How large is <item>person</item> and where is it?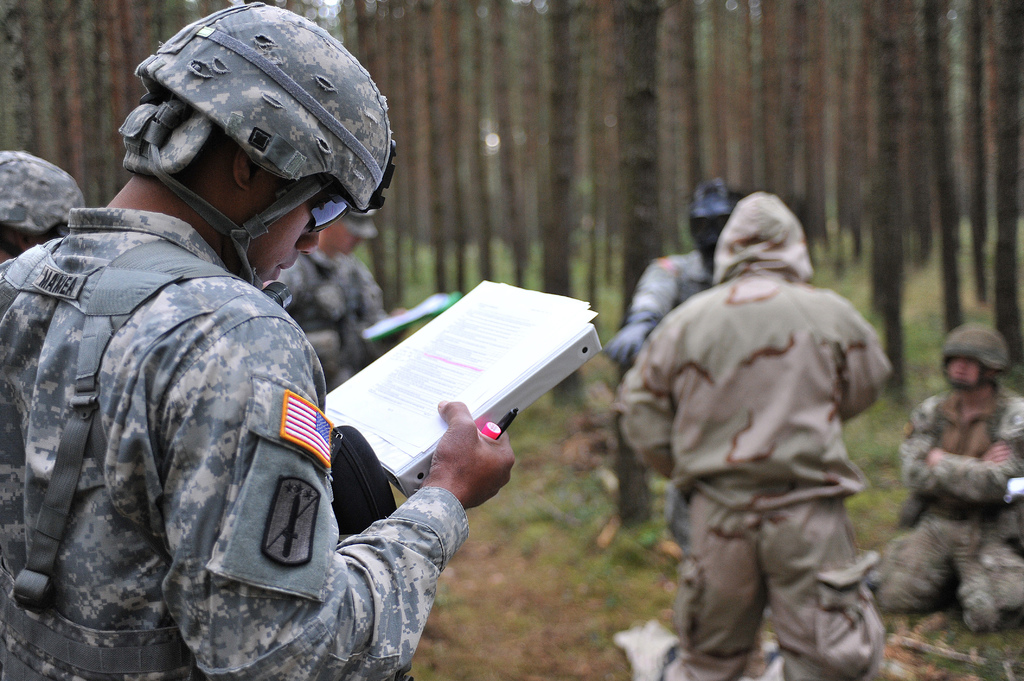
Bounding box: rect(50, 44, 446, 680).
